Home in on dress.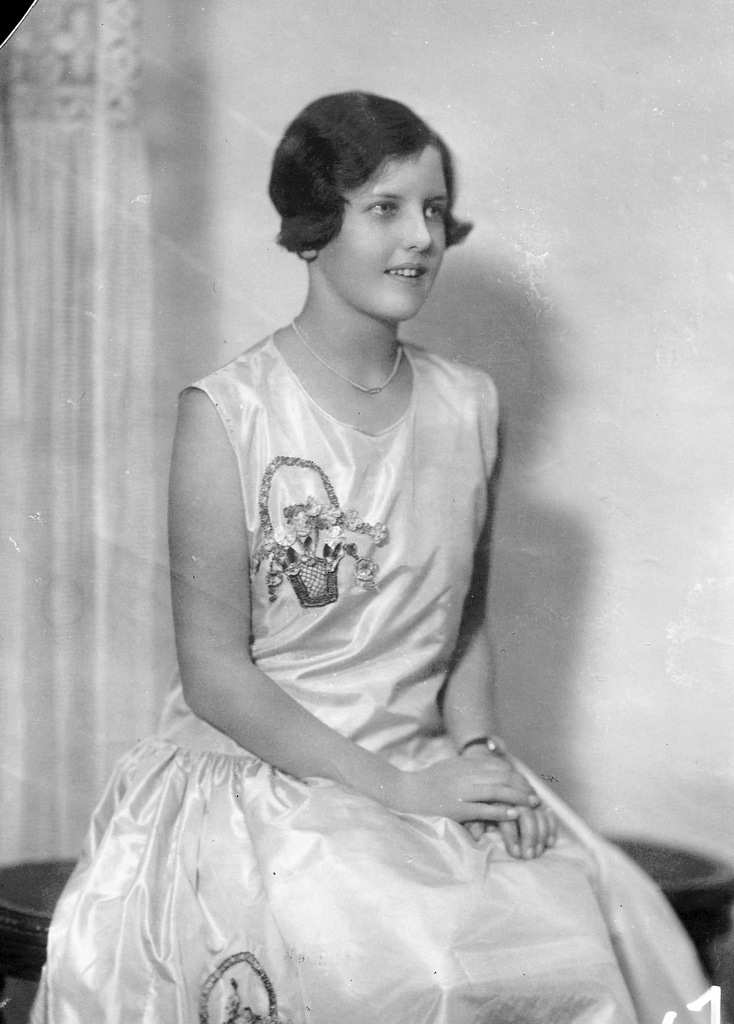
Homed in at (28,326,712,1023).
